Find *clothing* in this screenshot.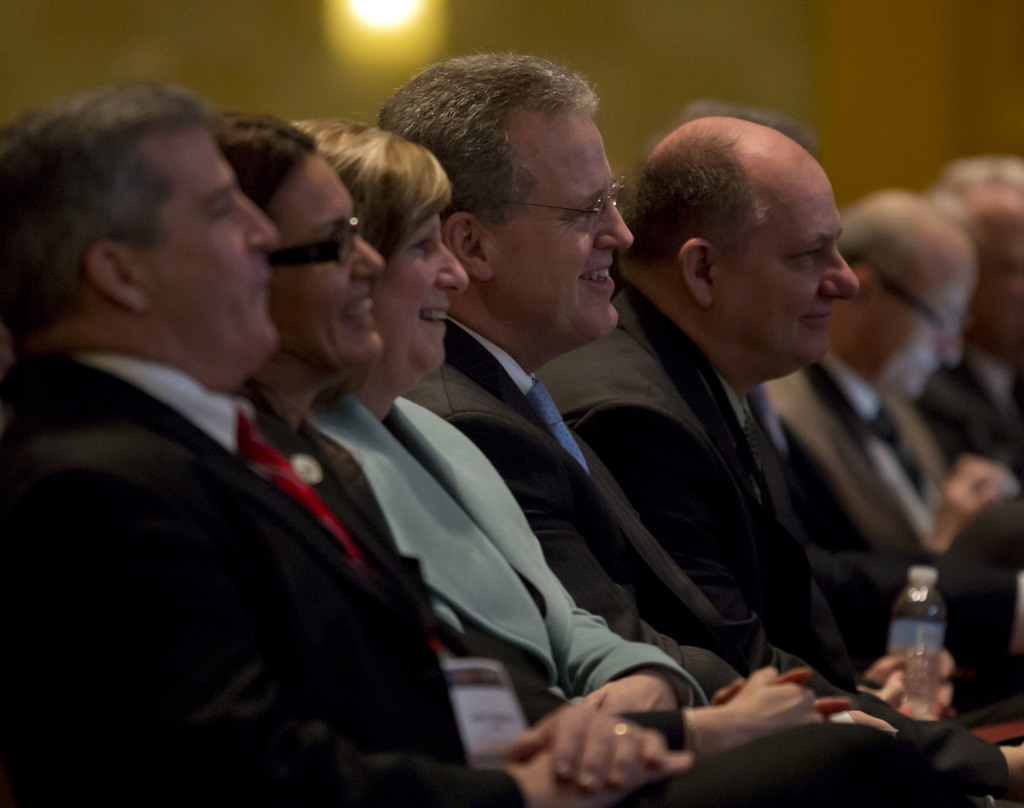
The bounding box for *clothing* is Rect(400, 317, 1004, 806).
